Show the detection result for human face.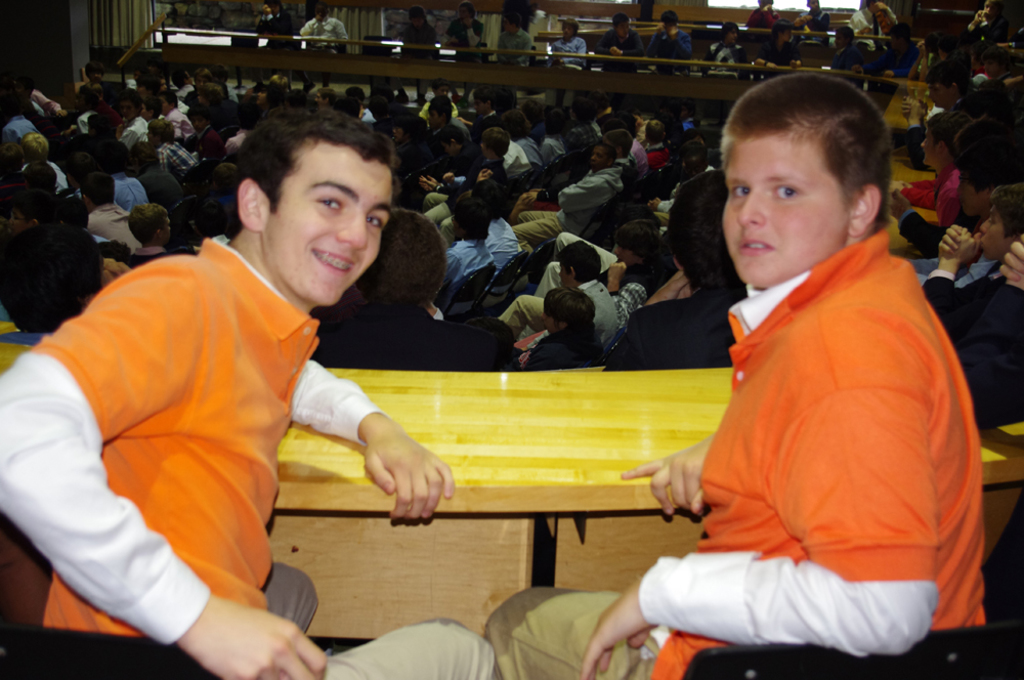
90 71 102 80.
